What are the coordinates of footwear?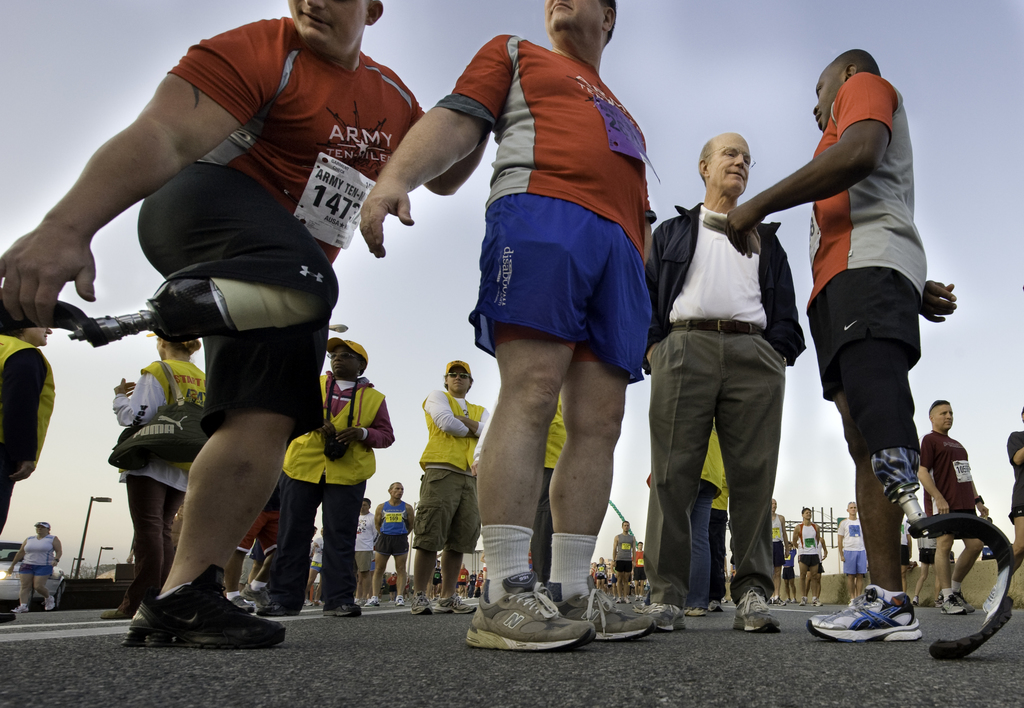
box=[40, 588, 58, 608].
